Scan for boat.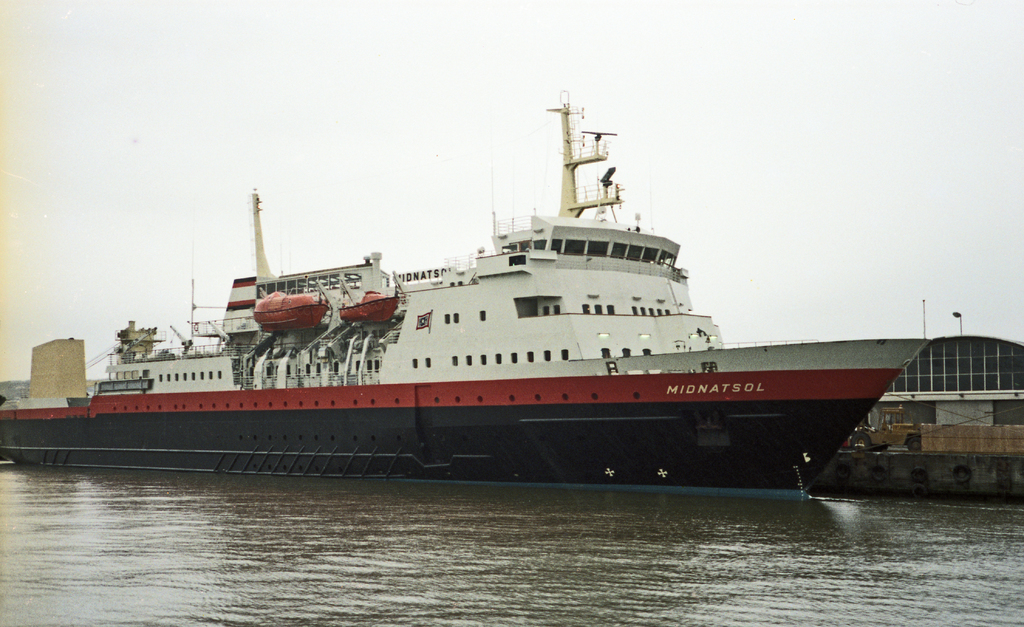
Scan result: (48,90,984,491).
